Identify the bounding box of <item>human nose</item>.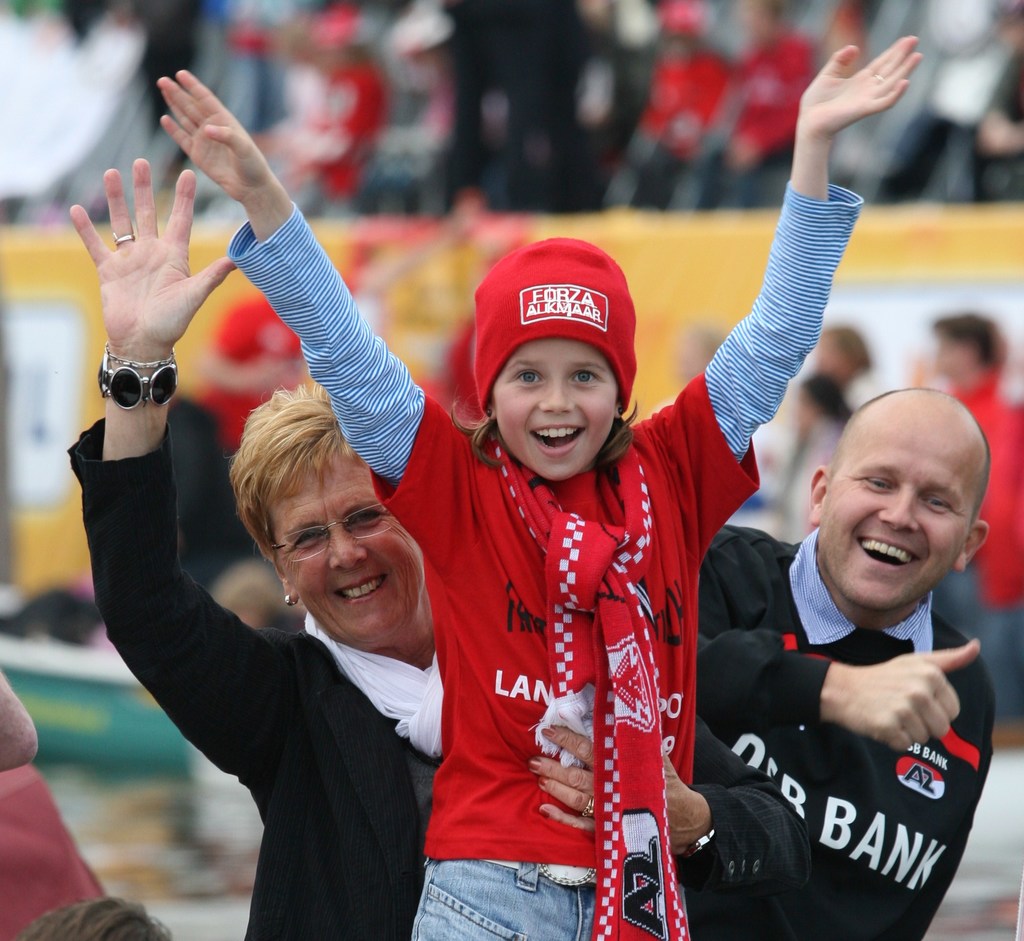
left=876, top=481, right=920, bottom=531.
